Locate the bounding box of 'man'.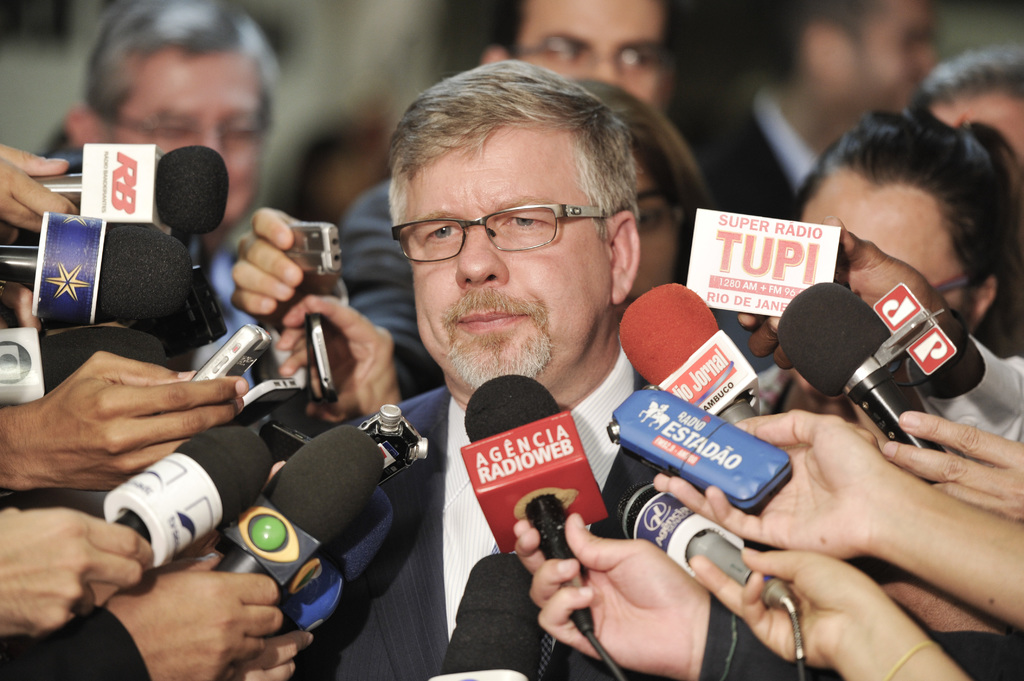
Bounding box: [912, 42, 1023, 275].
